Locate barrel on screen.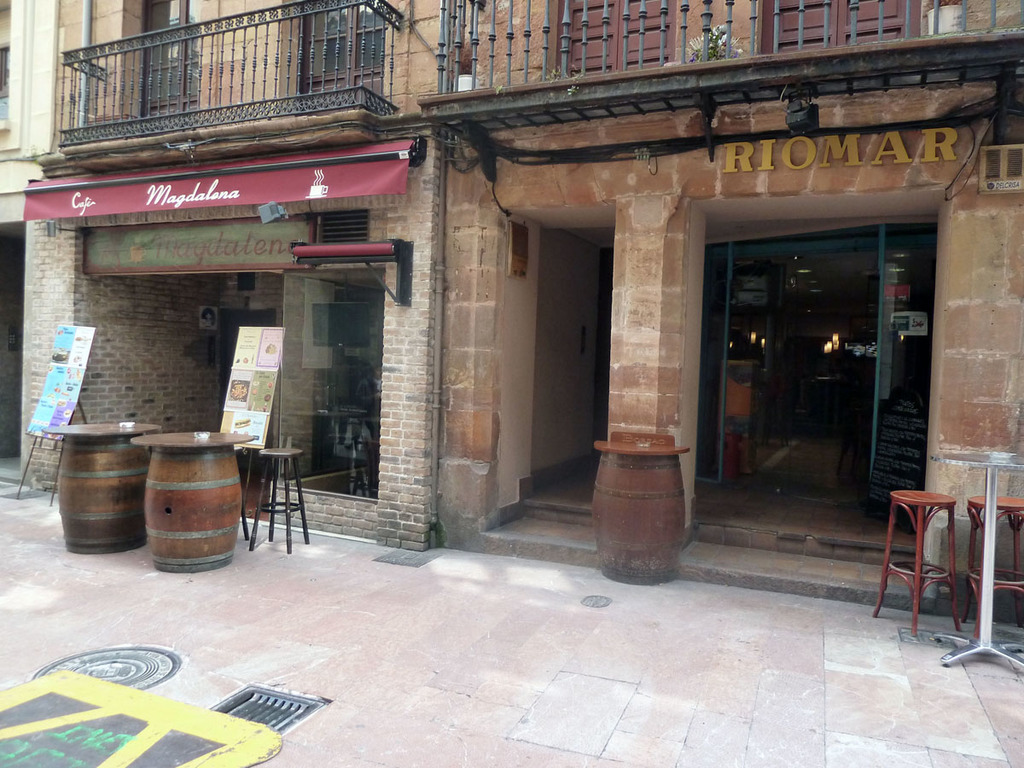
On screen at [140,451,249,571].
